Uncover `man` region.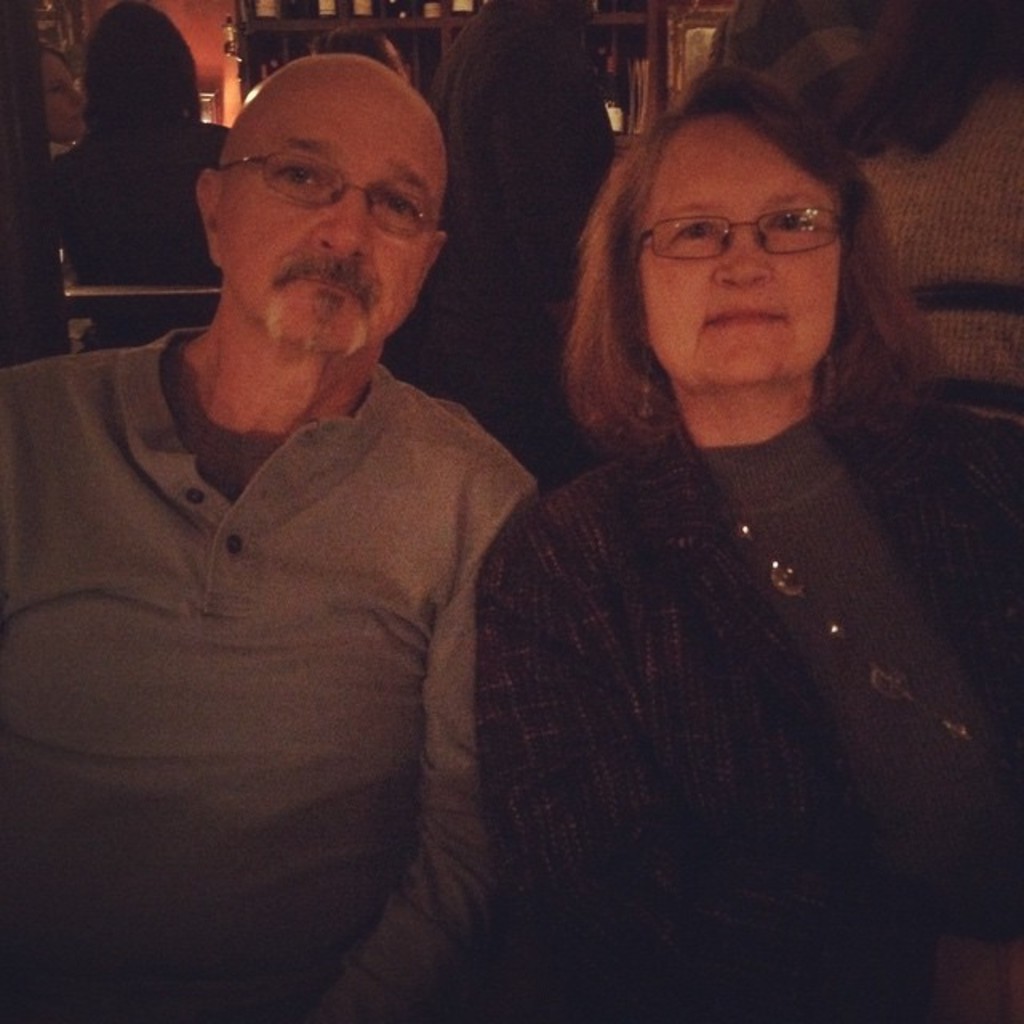
Uncovered: 373 0 621 490.
